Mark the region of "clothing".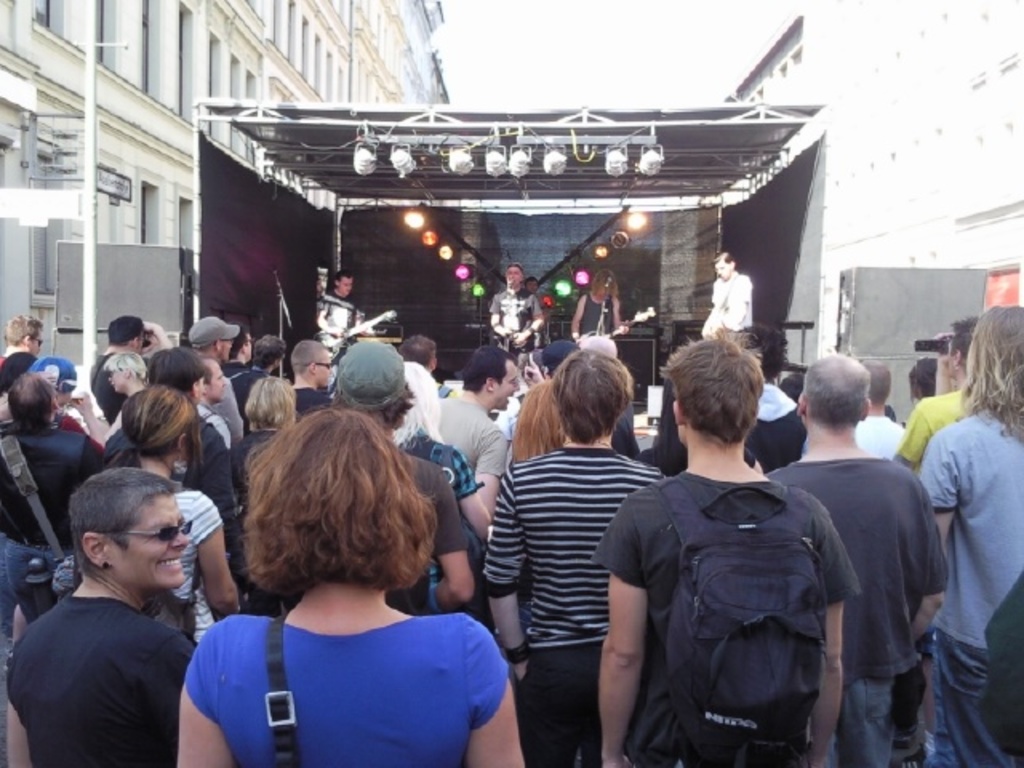
Region: <bbox>325, 328, 422, 411</bbox>.
